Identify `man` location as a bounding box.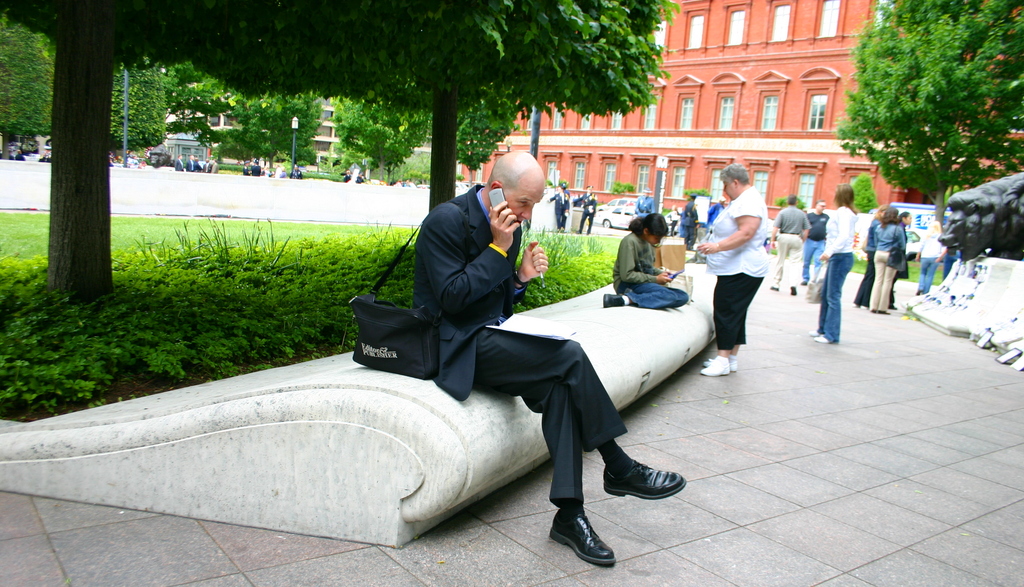
detection(547, 181, 570, 232).
